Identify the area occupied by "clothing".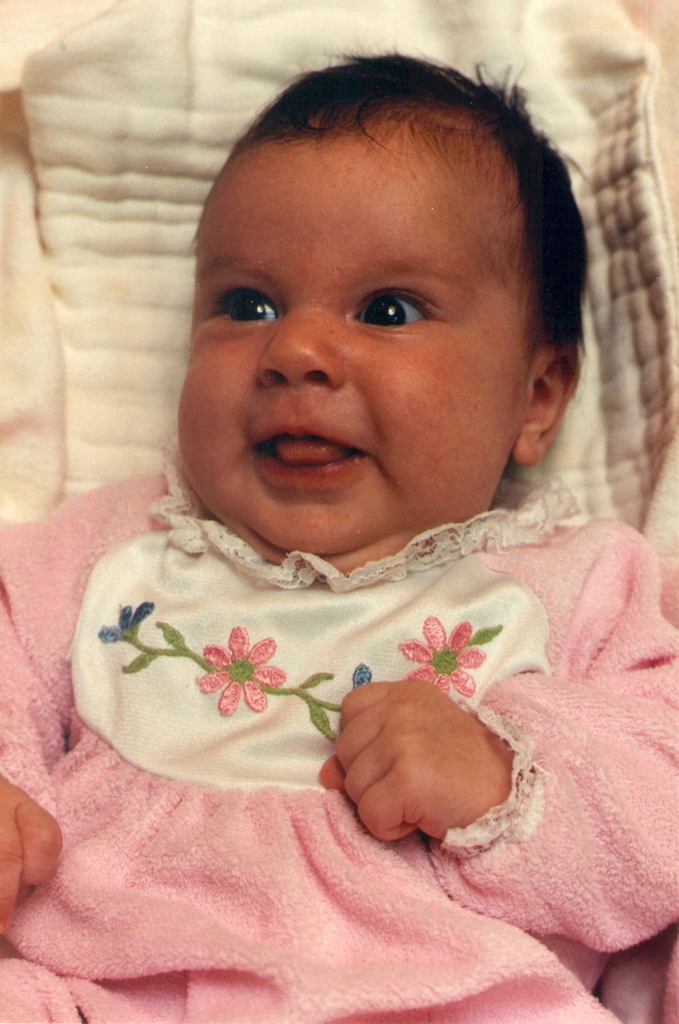
Area: x1=0 y1=435 x2=678 y2=1023.
